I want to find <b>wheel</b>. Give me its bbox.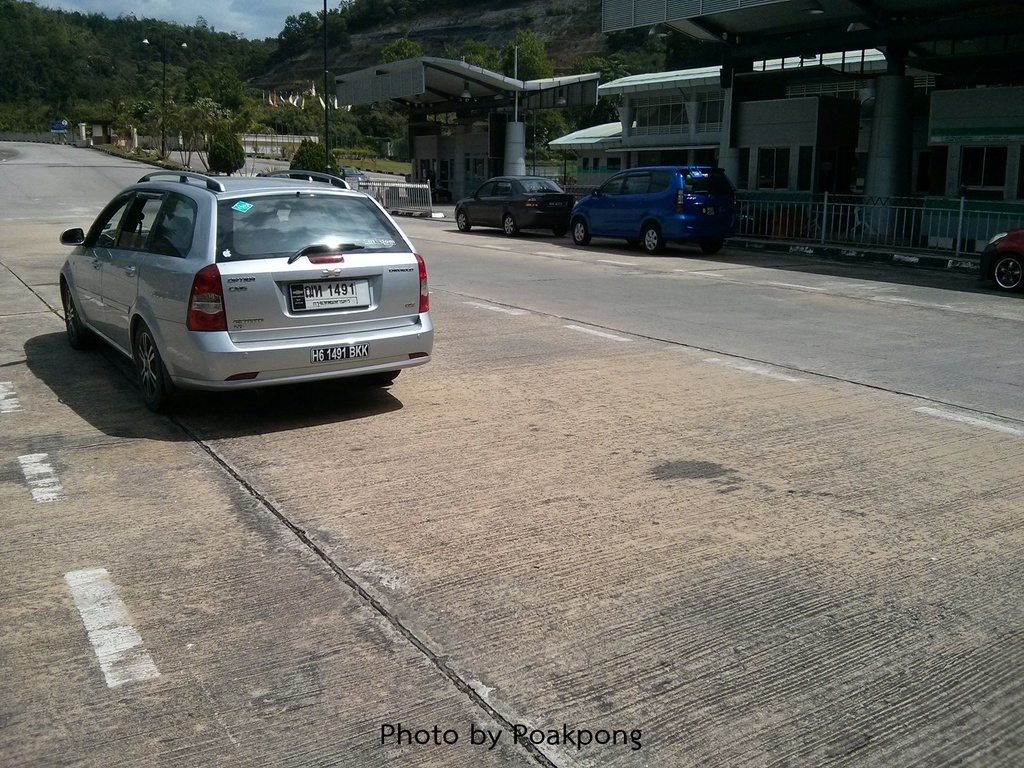
642 223 668 256.
